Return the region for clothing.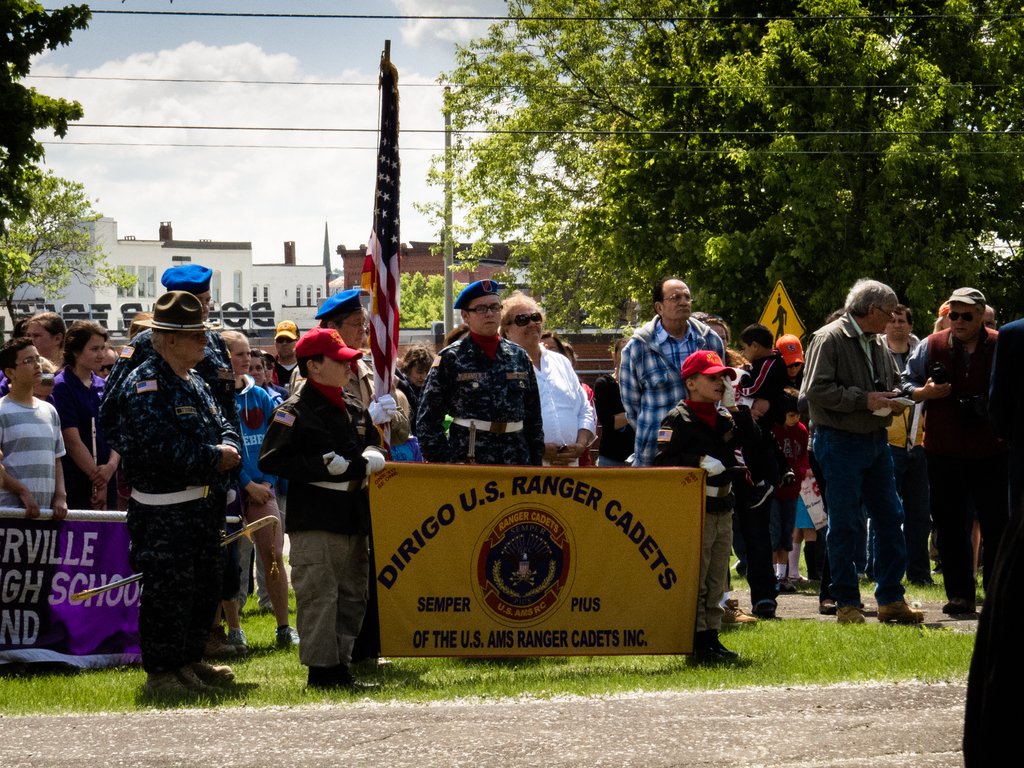
bbox=(957, 316, 1023, 767).
